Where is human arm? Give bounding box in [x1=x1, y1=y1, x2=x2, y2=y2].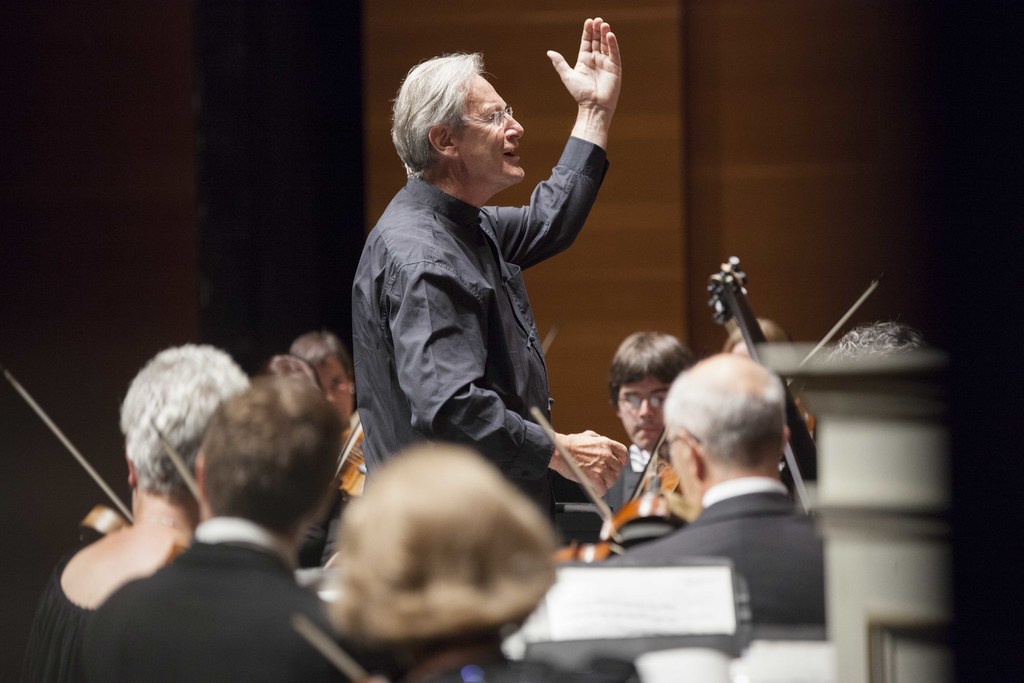
[x1=476, y1=20, x2=623, y2=267].
